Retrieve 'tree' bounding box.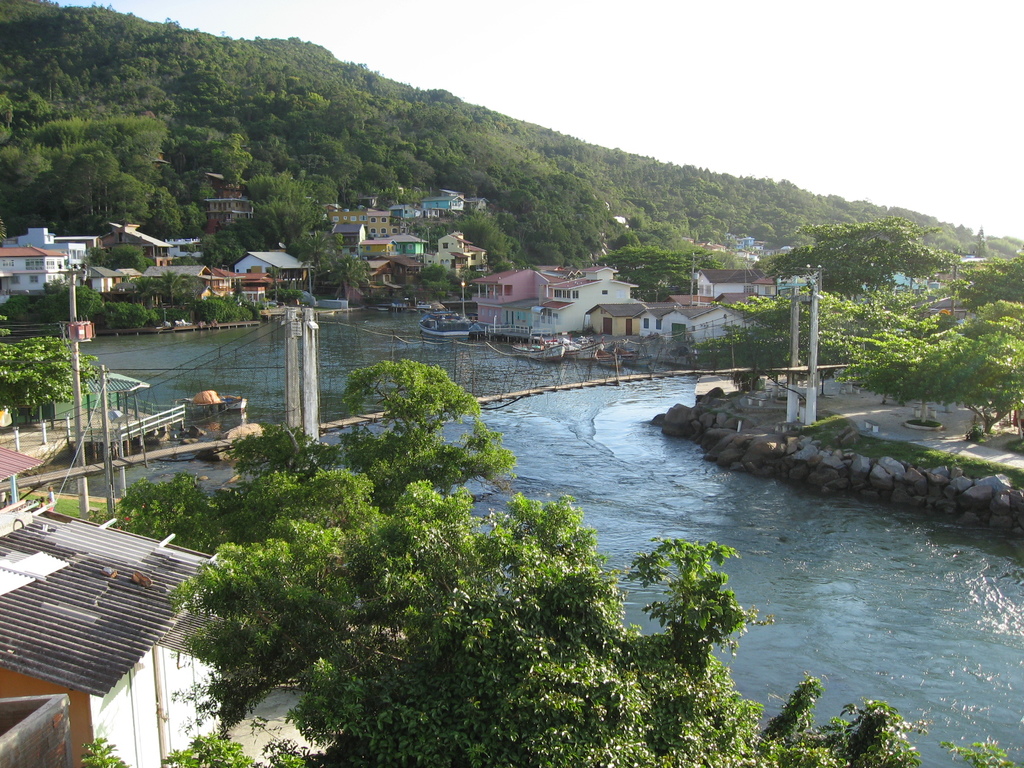
Bounding box: rect(77, 722, 318, 767).
